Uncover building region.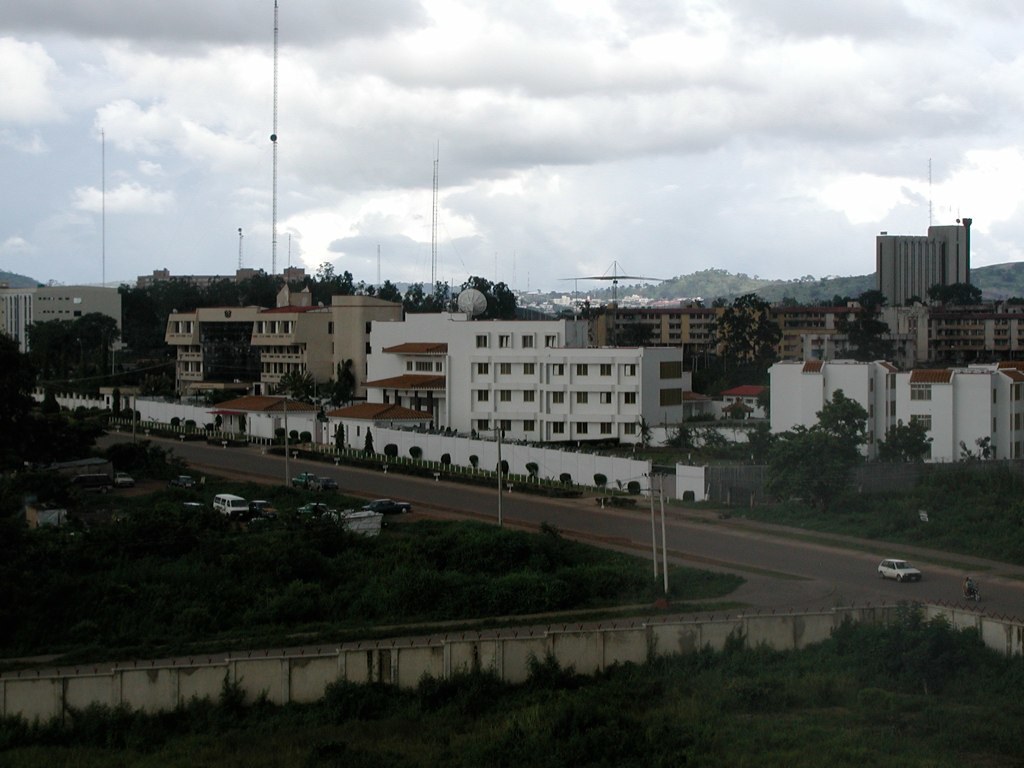
Uncovered: <bbox>879, 214, 966, 309</bbox>.
